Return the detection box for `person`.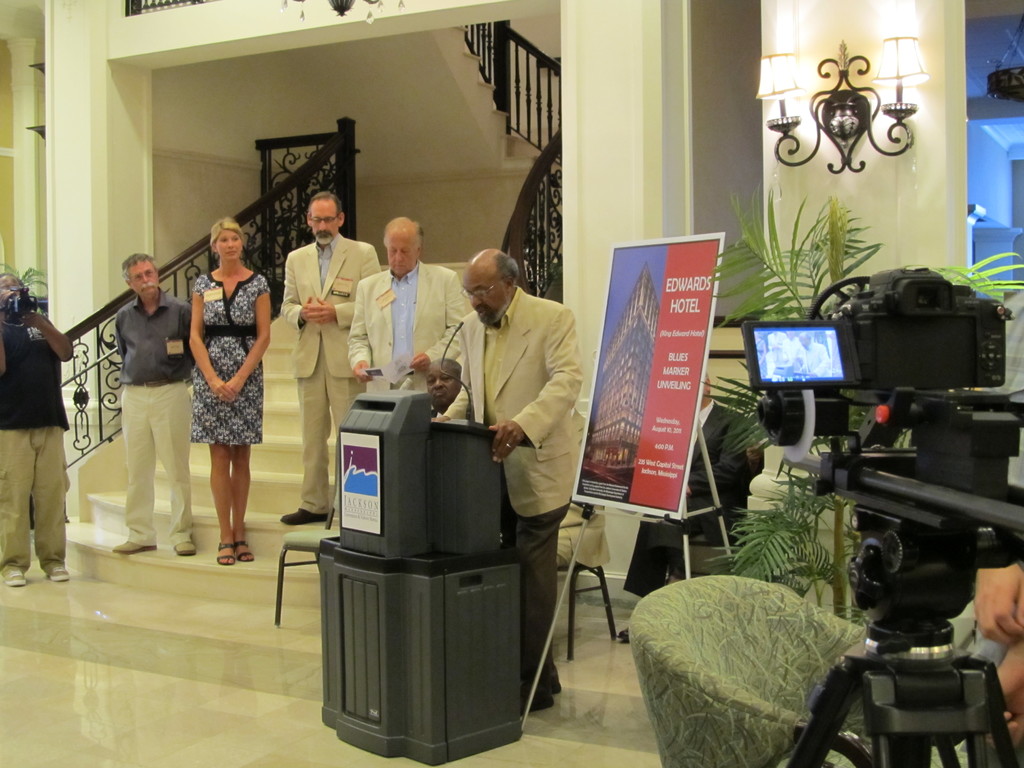
(552,392,613,572).
